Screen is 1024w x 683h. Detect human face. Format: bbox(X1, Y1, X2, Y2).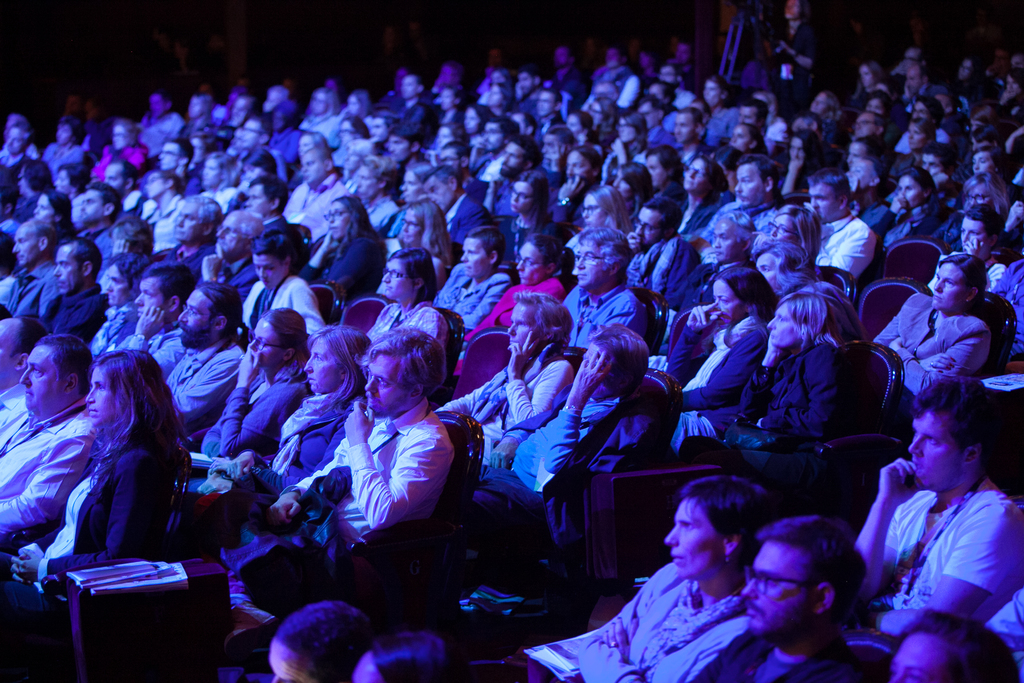
bbox(364, 351, 410, 419).
